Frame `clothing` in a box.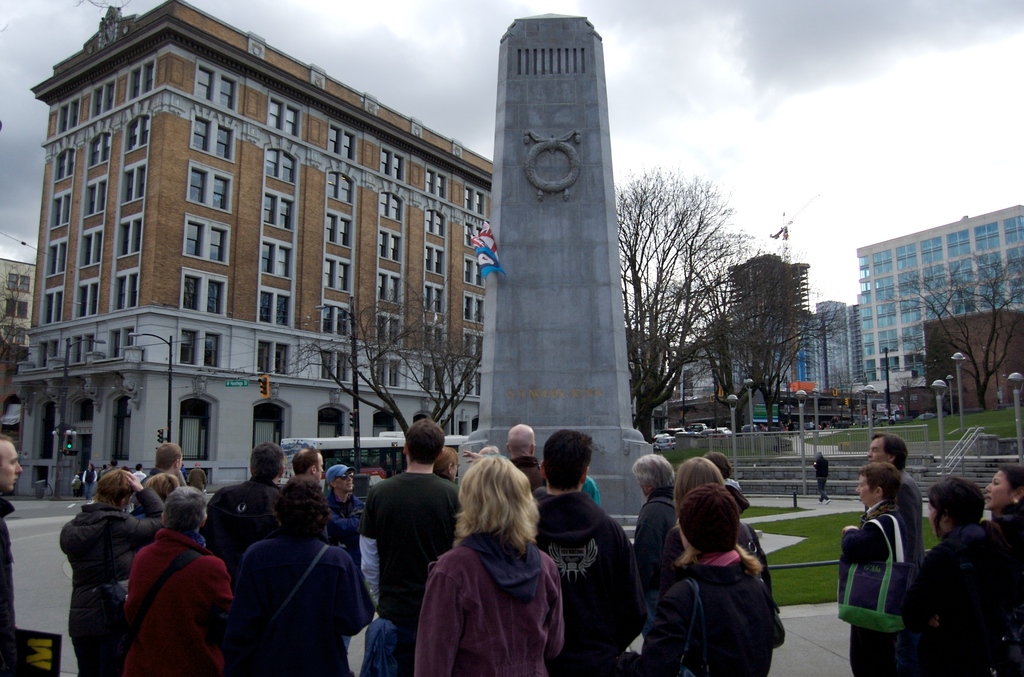
<bbox>844, 500, 919, 676</bbox>.
